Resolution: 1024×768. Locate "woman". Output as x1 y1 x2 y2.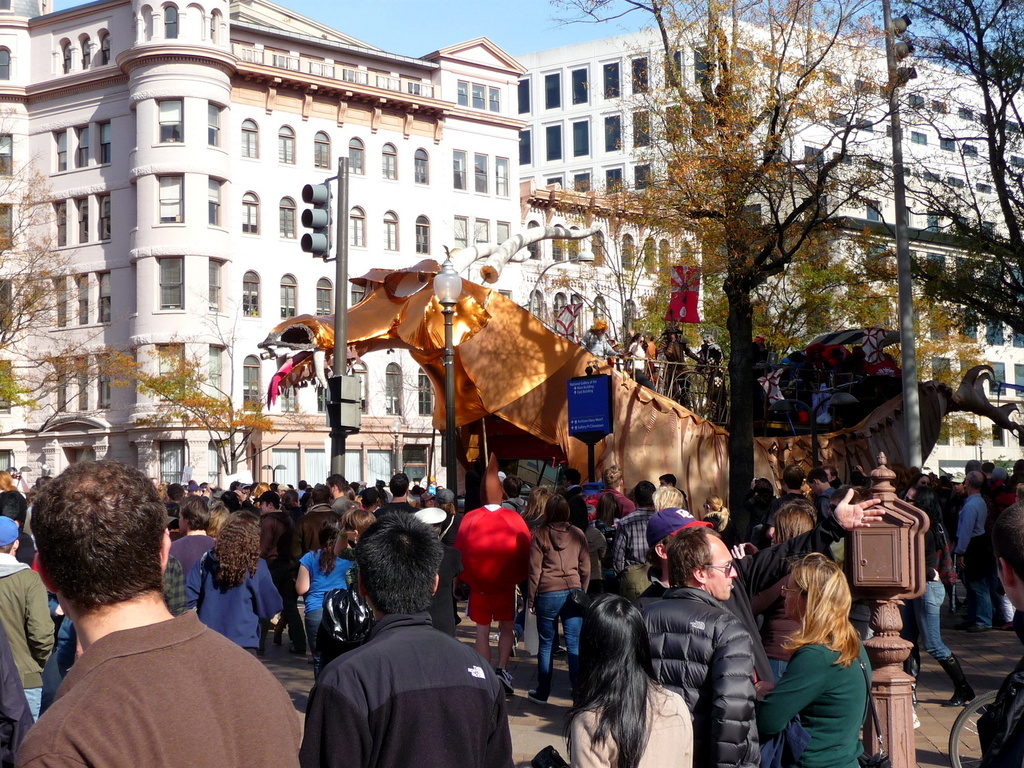
565 491 604 589.
